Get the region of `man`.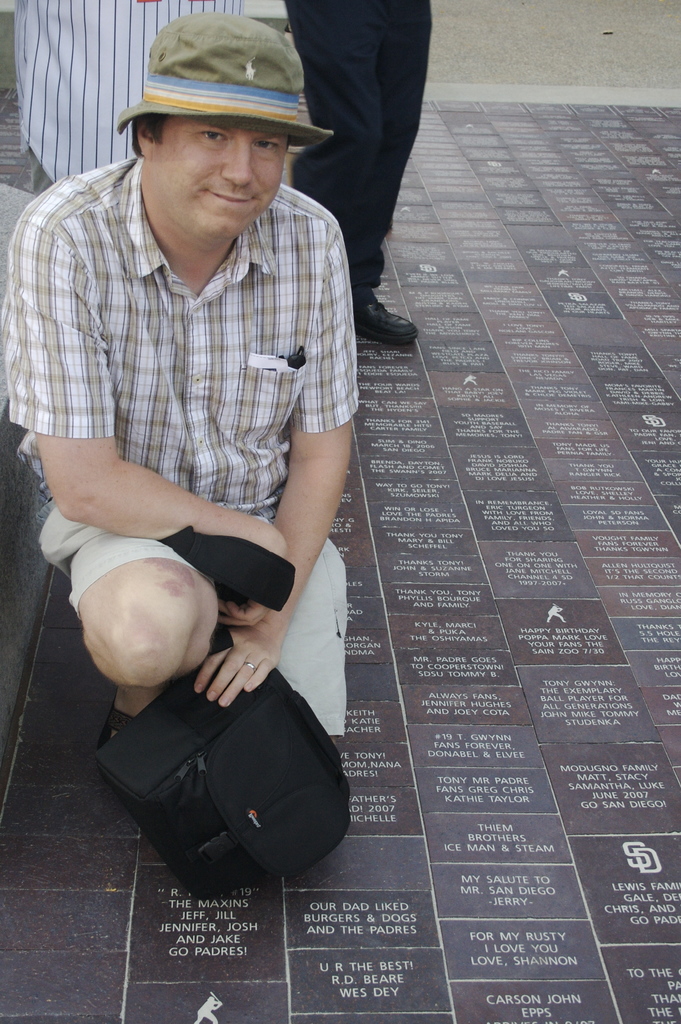
[x1=19, y1=21, x2=388, y2=856].
